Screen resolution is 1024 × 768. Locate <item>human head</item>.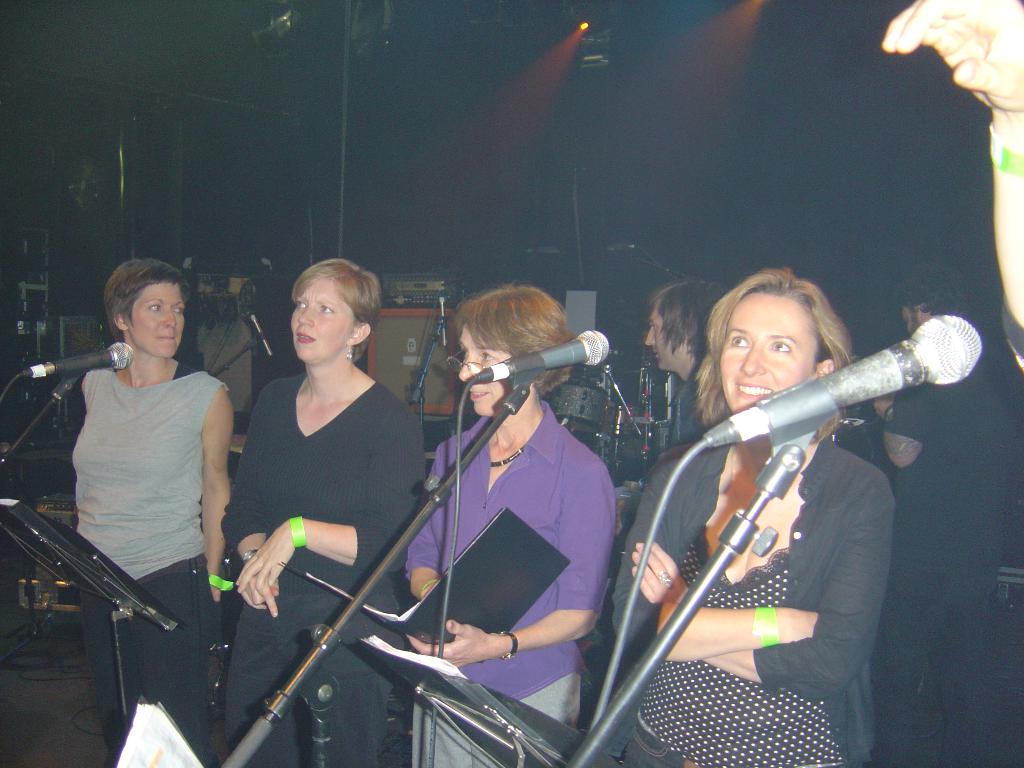
region(459, 286, 570, 419).
